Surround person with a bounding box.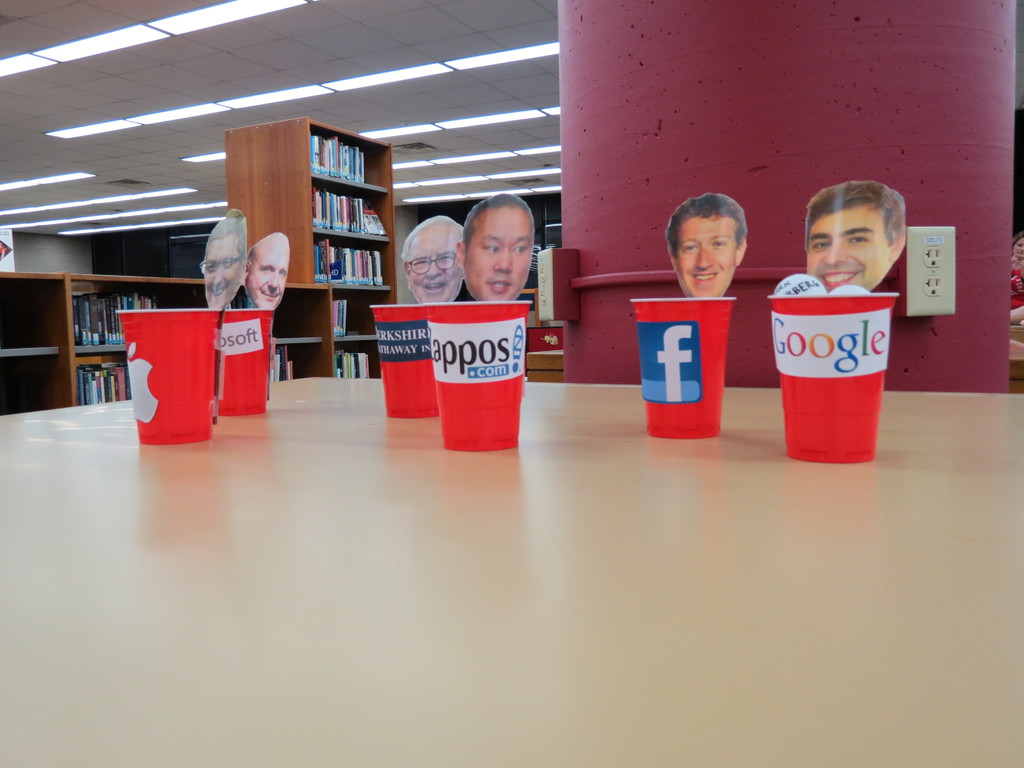
[left=799, top=182, right=902, bottom=294].
